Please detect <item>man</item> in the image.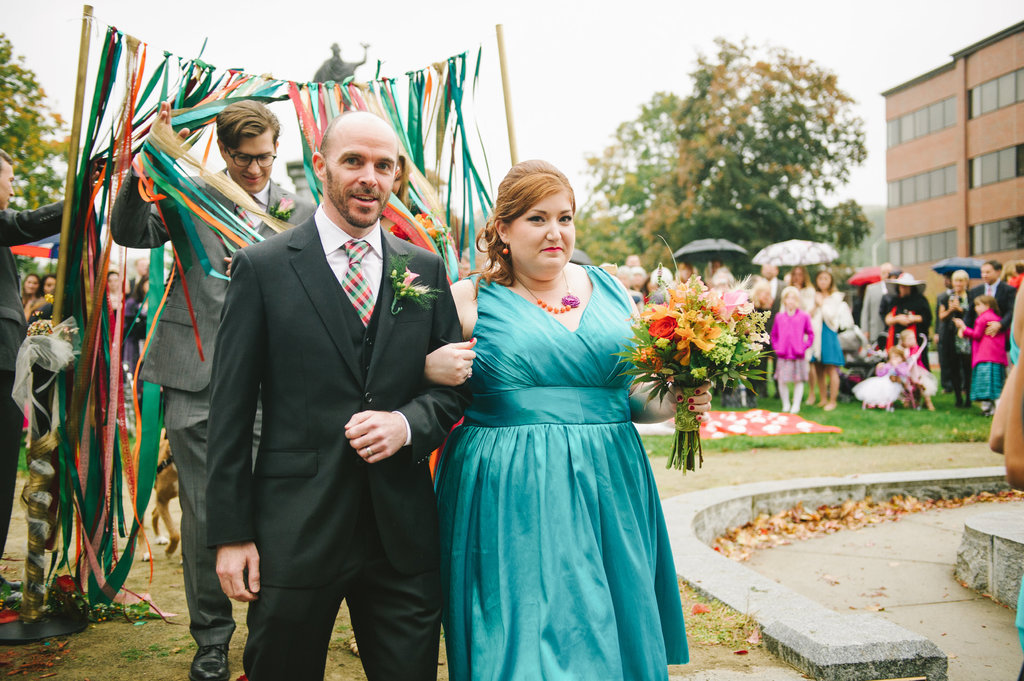
bbox=(110, 99, 334, 680).
